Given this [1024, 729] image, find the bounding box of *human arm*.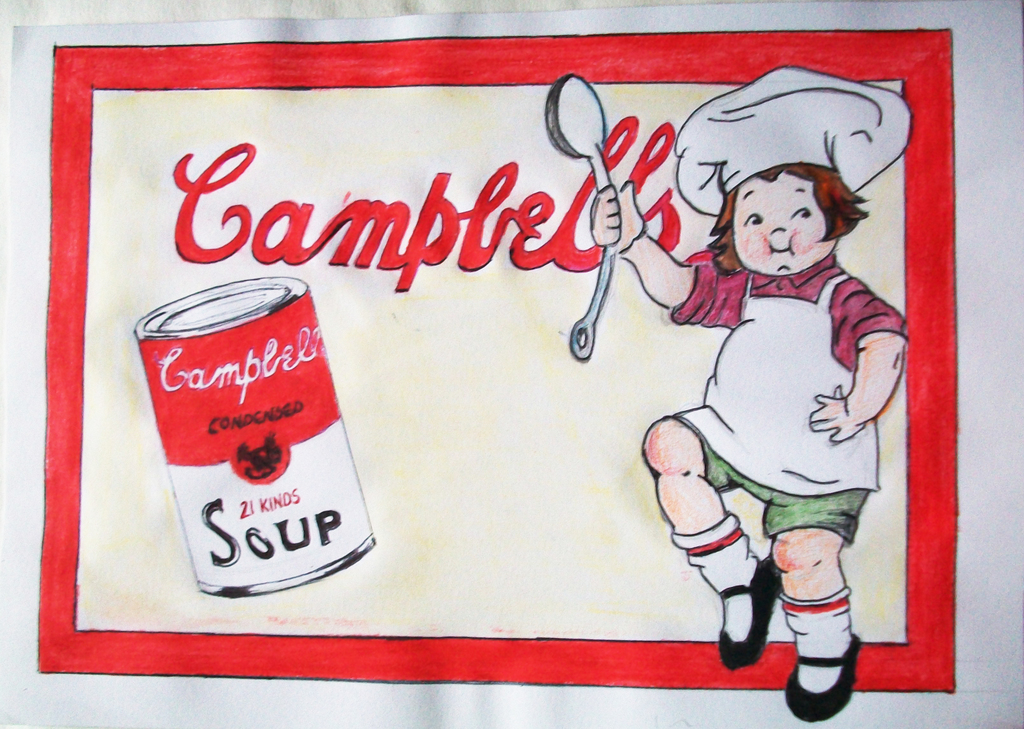
(831, 275, 893, 438).
